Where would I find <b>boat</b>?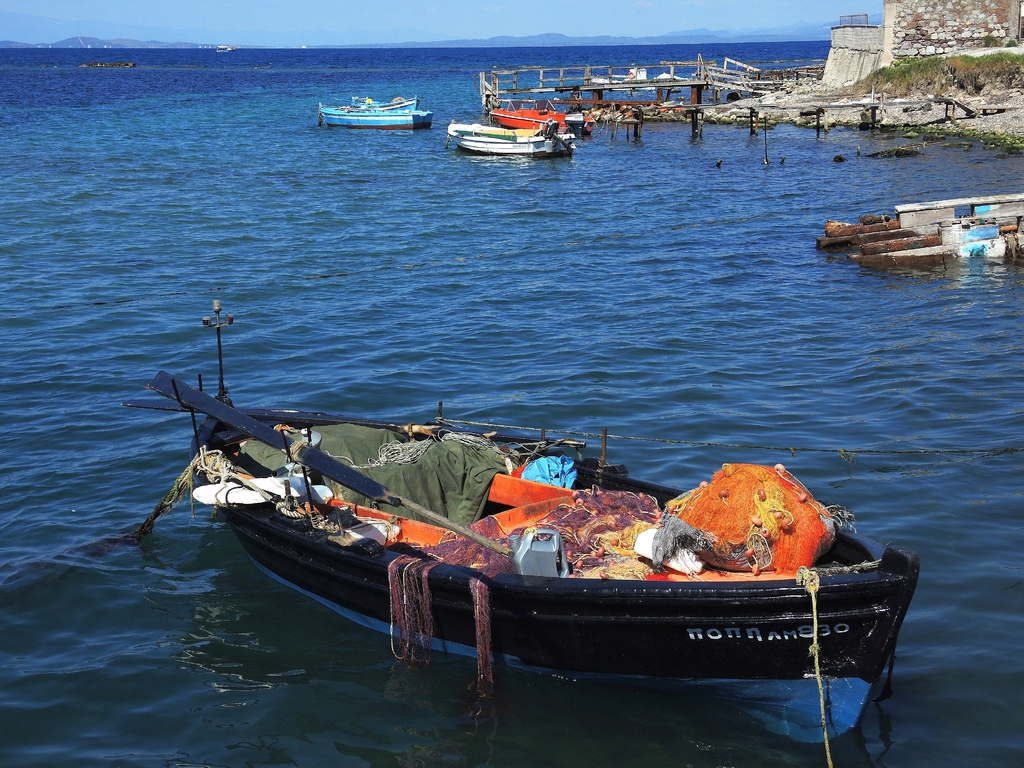
At bbox=(443, 125, 579, 163).
